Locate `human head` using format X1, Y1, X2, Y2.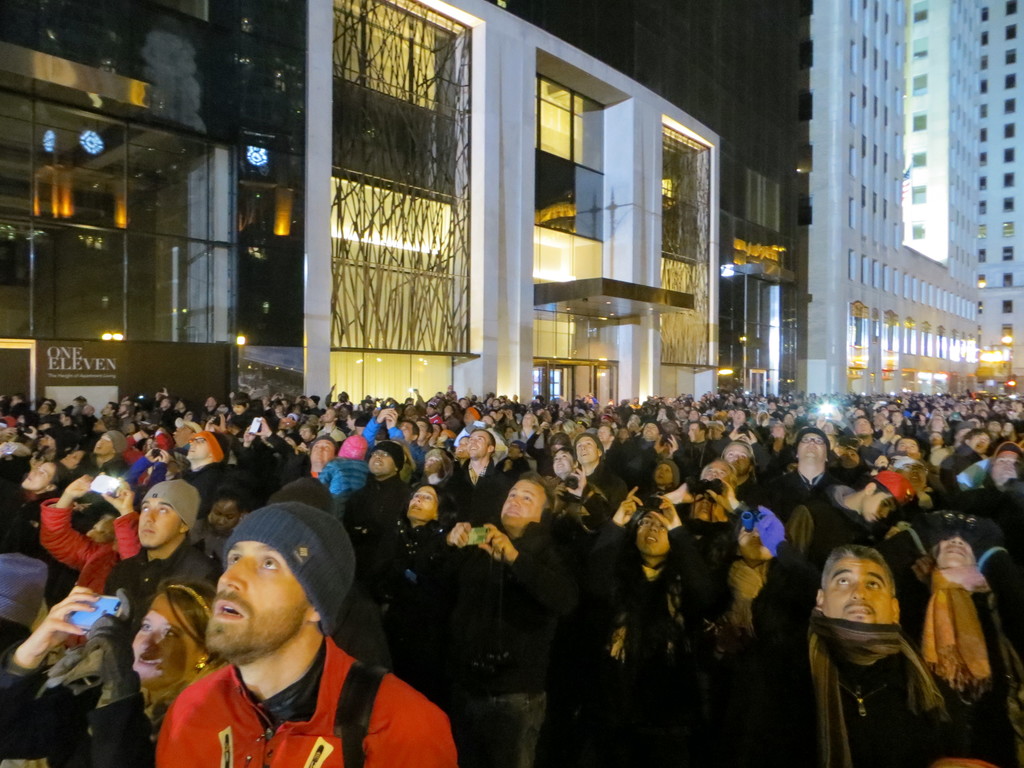
694, 492, 713, 521.
